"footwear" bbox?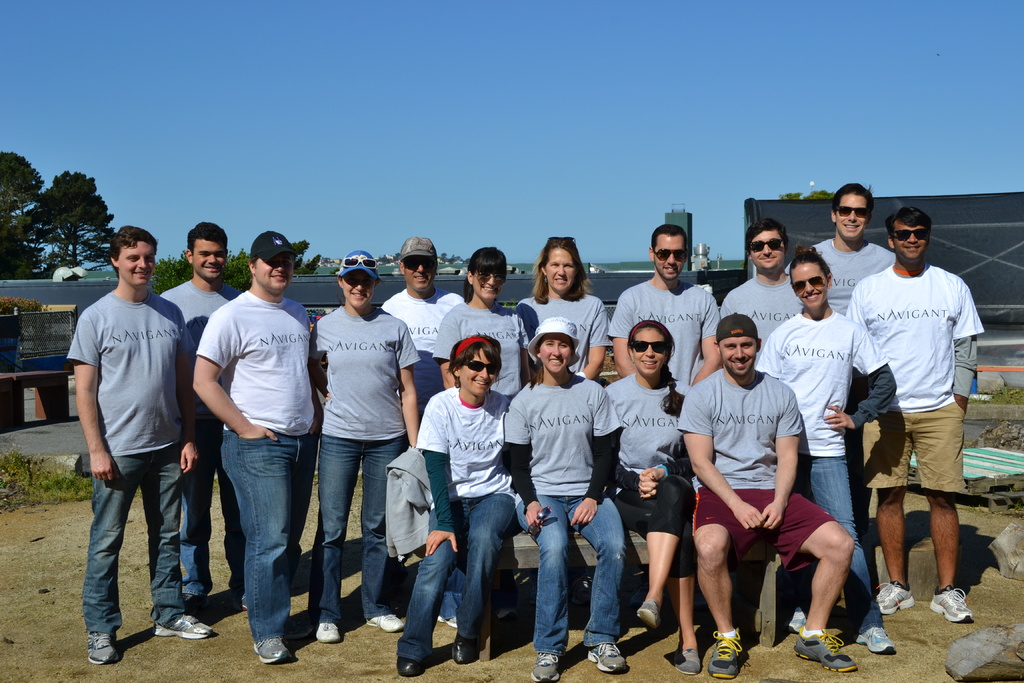
box(635, 606, 657, 631)
